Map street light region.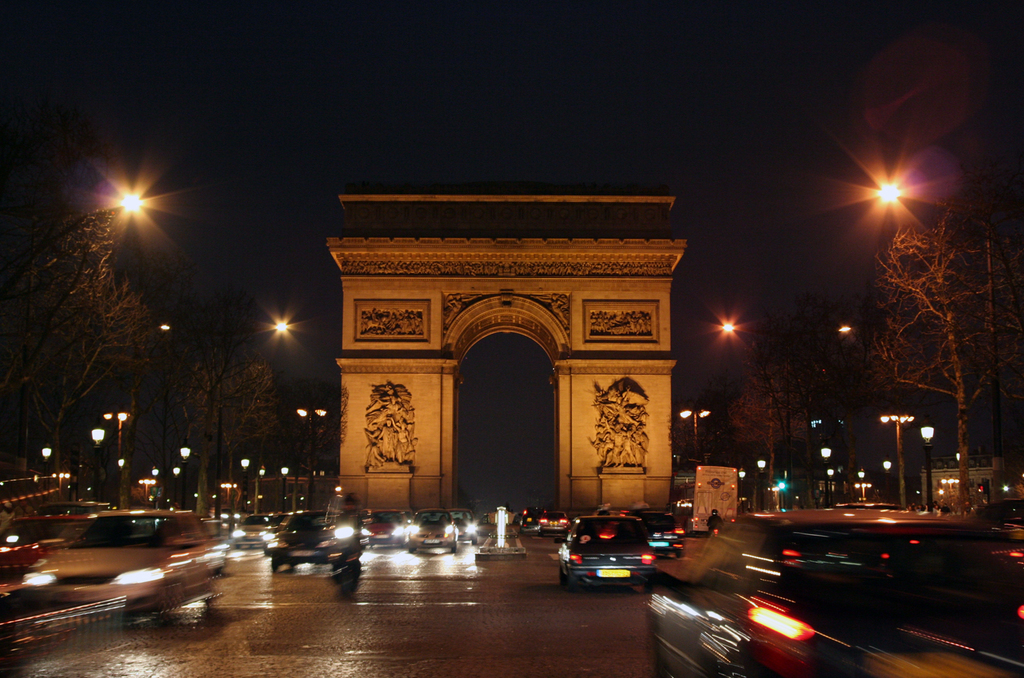
Mapped to bbox=[238, 456, 253, 509].
